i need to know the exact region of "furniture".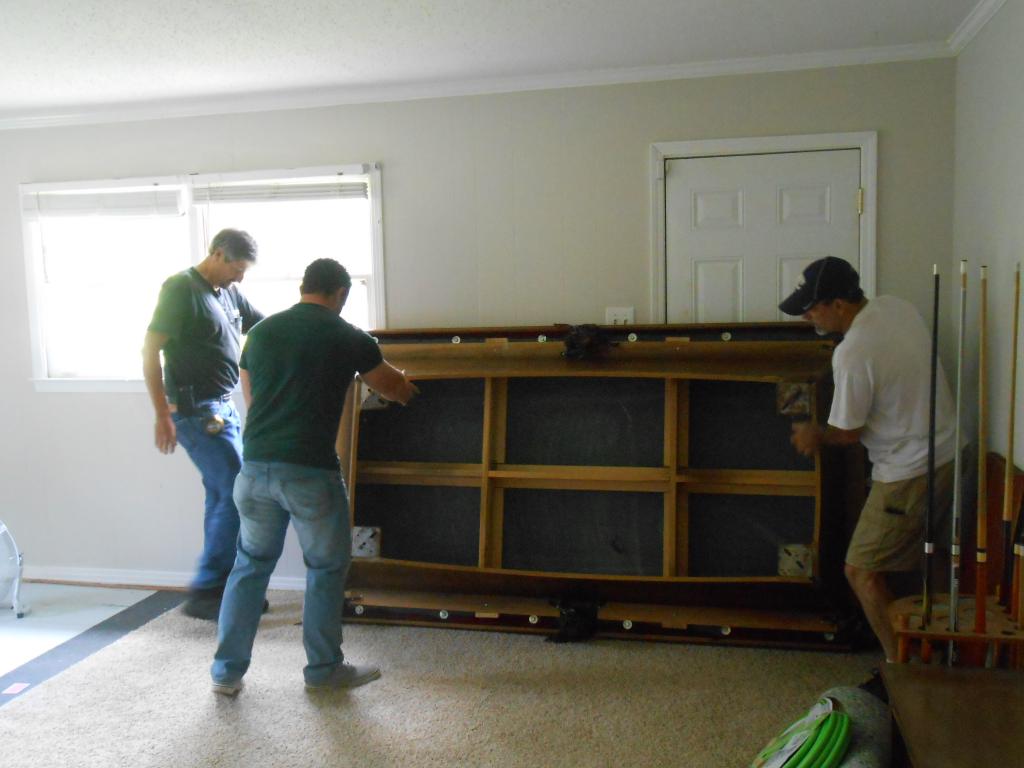
Region: 893 591 1023 666.
